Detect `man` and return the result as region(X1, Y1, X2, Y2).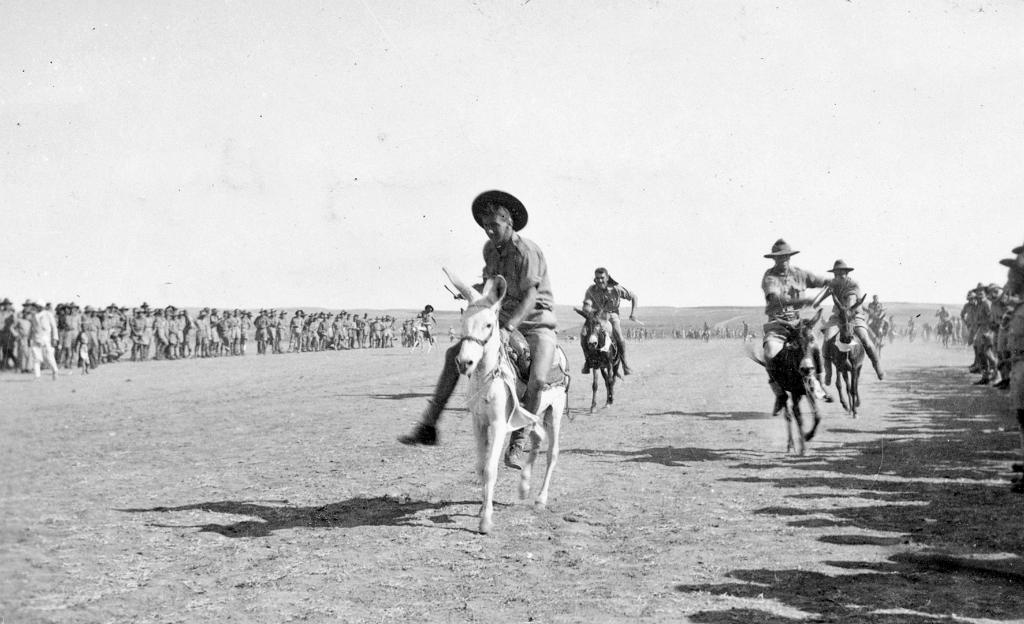
region(579, 264, 639, 375).
